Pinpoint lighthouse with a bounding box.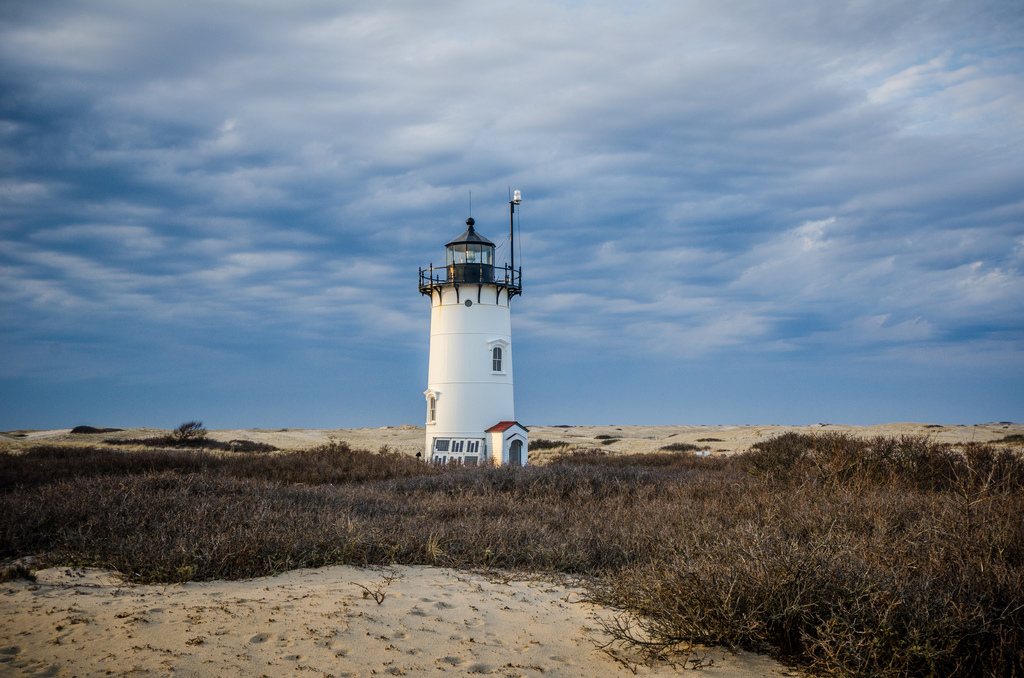
<box>396,183,541,490</box>.
